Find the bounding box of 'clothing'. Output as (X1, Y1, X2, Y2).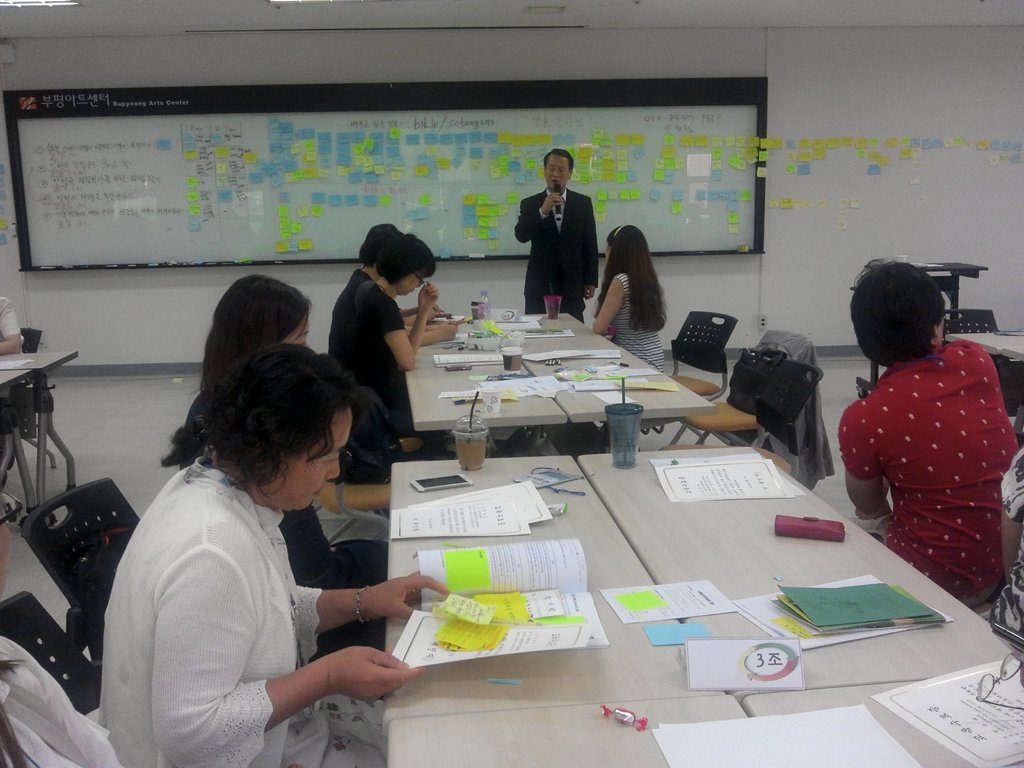
(831, 315, 1012, 589).
